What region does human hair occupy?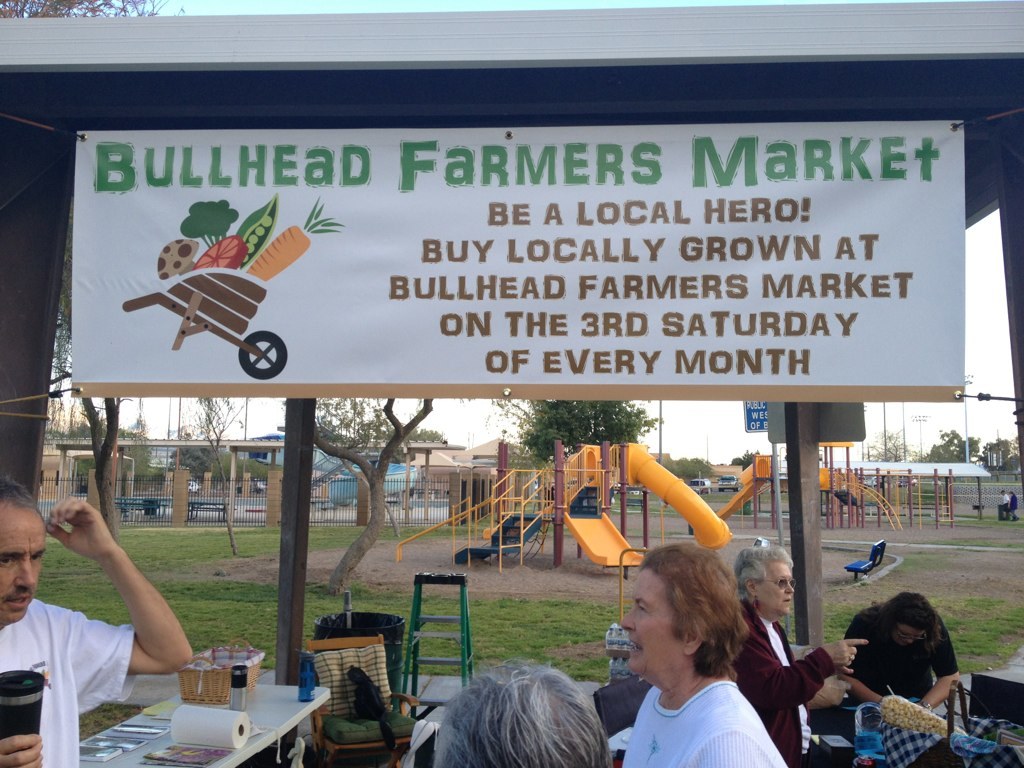
bbox(429, 660, 611, 767).
